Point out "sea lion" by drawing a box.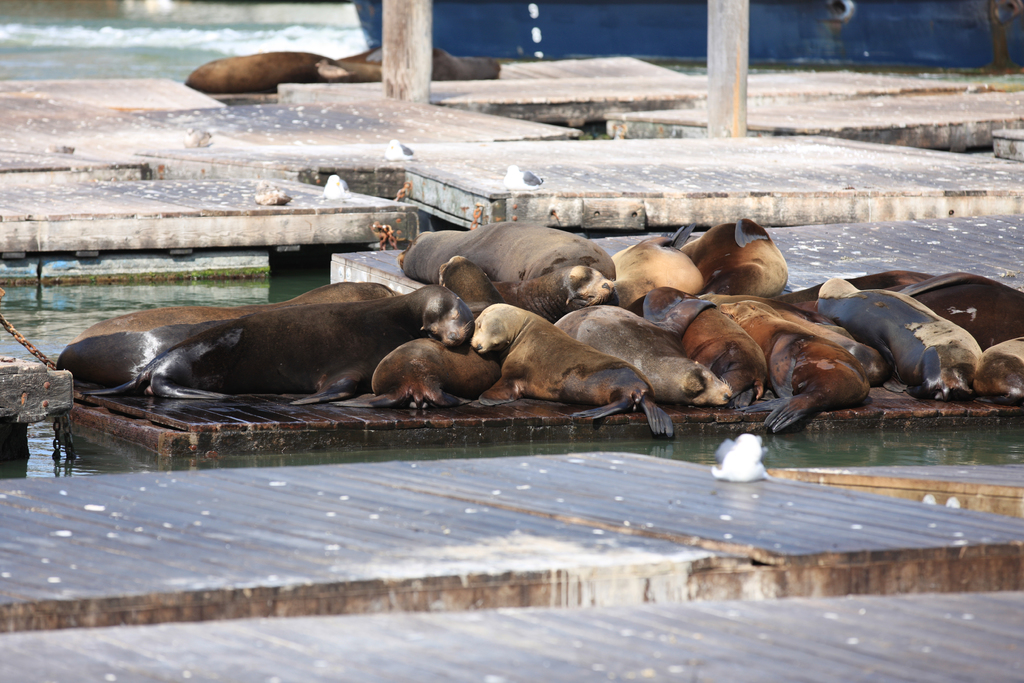
<bbox>316, 50, 394, 90</bbox>.
